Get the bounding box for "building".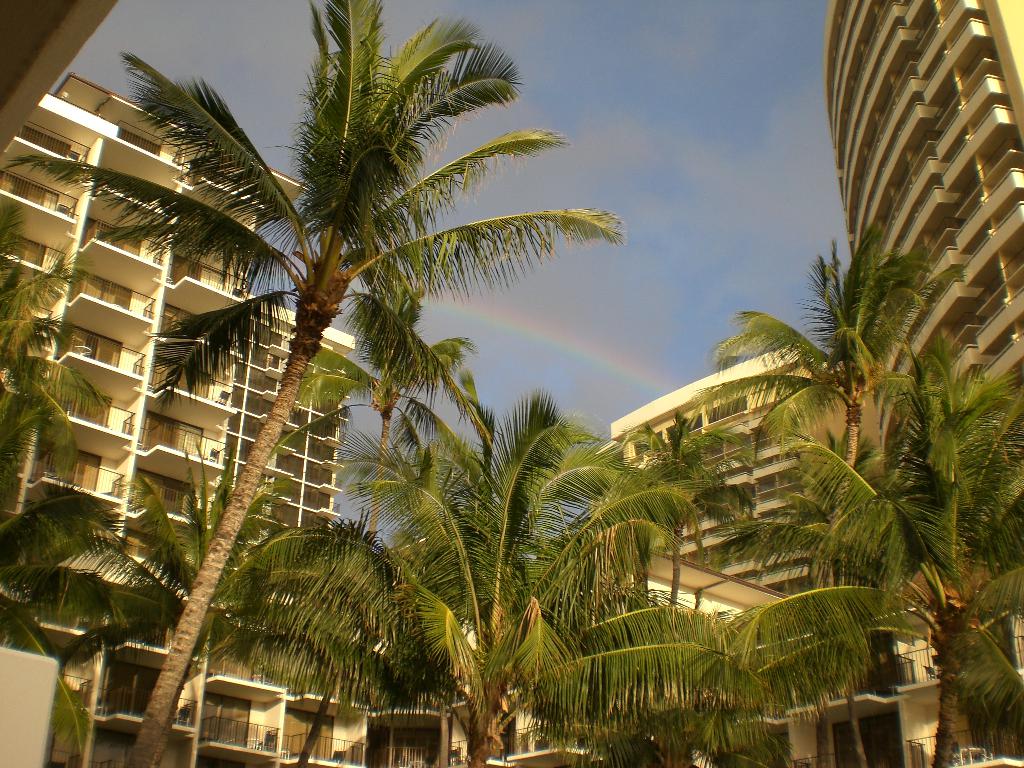
locate(0, 0, 1023, 767).
